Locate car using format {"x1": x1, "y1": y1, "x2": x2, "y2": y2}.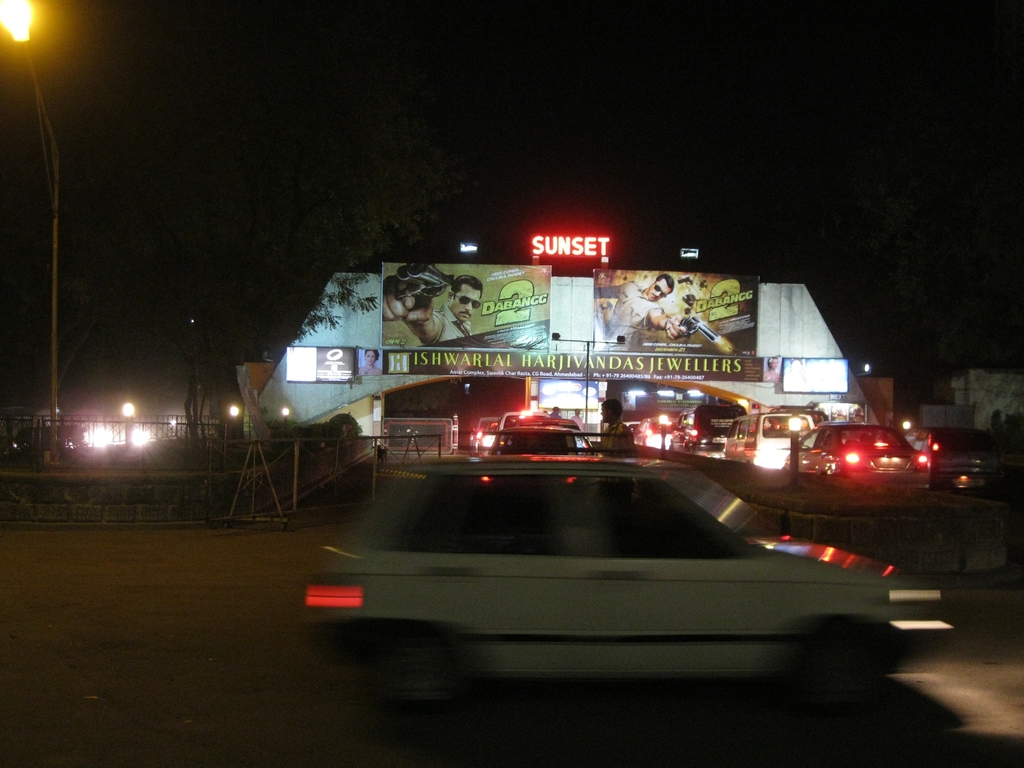
{"x1": 488, "y1": 420, "x2": 599, "y2": 496}.
